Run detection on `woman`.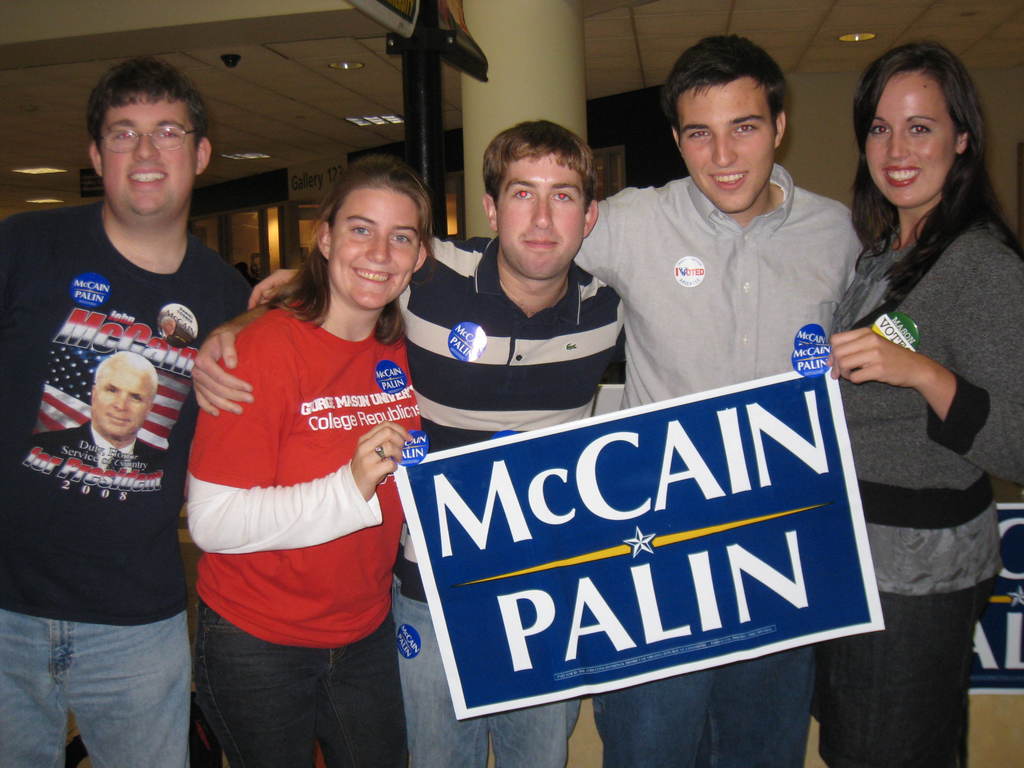
Result: select_region(184, 153, 435, 767).
